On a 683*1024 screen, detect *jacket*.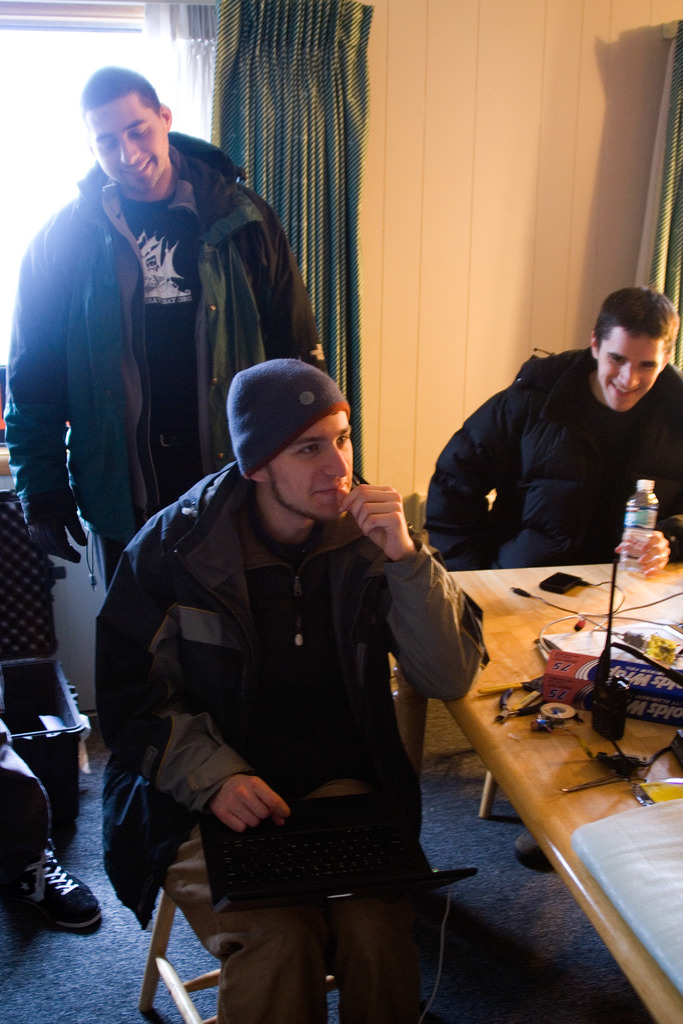
[79, 393, 481, 867].
